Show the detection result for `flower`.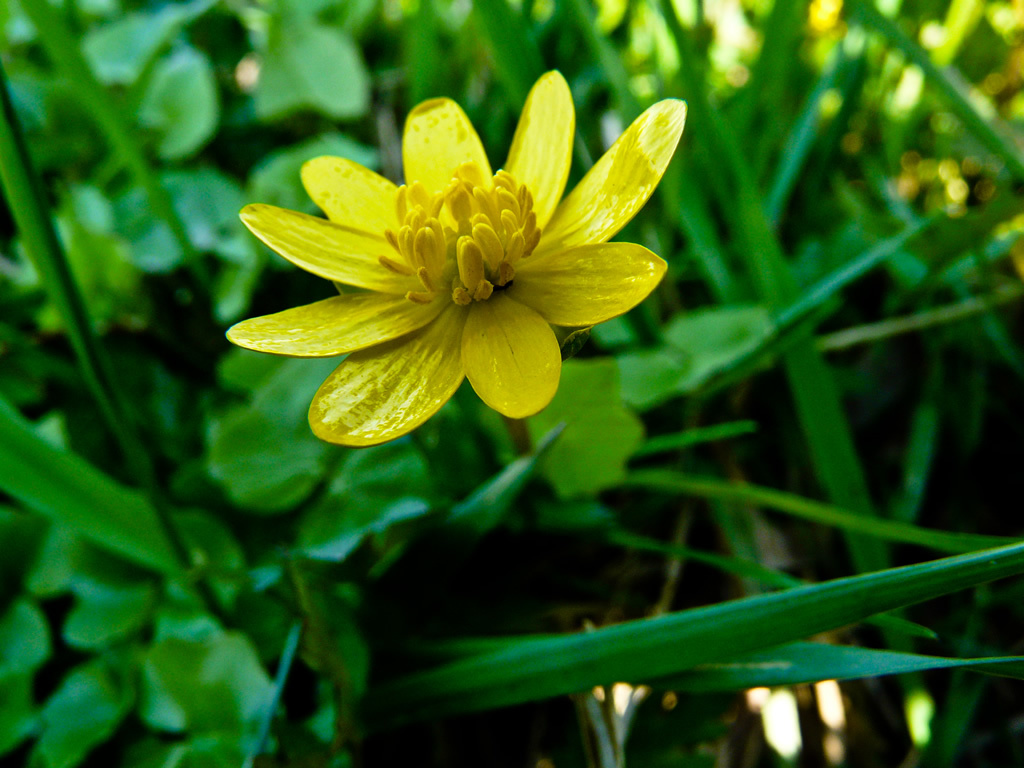
220/62/691/450.
